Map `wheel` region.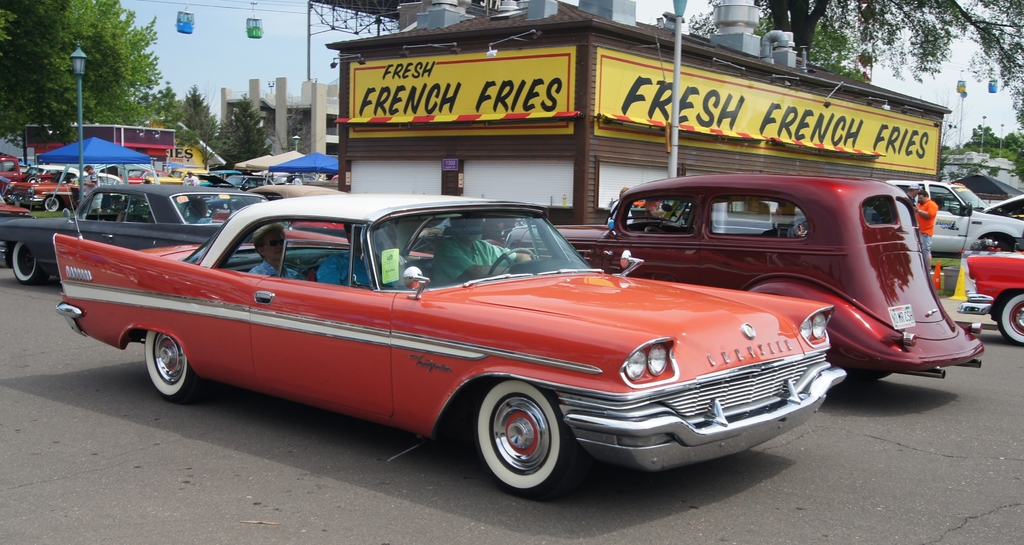
Mapped to Rect(996, 289, 1023, 344).
